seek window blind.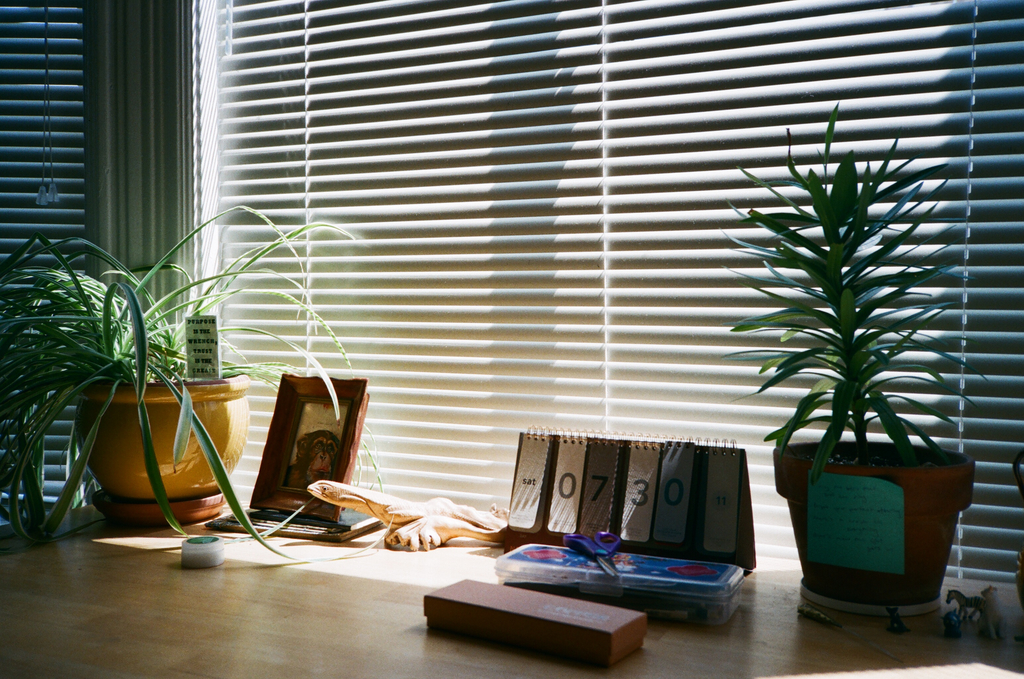
180 0 1023 587.
